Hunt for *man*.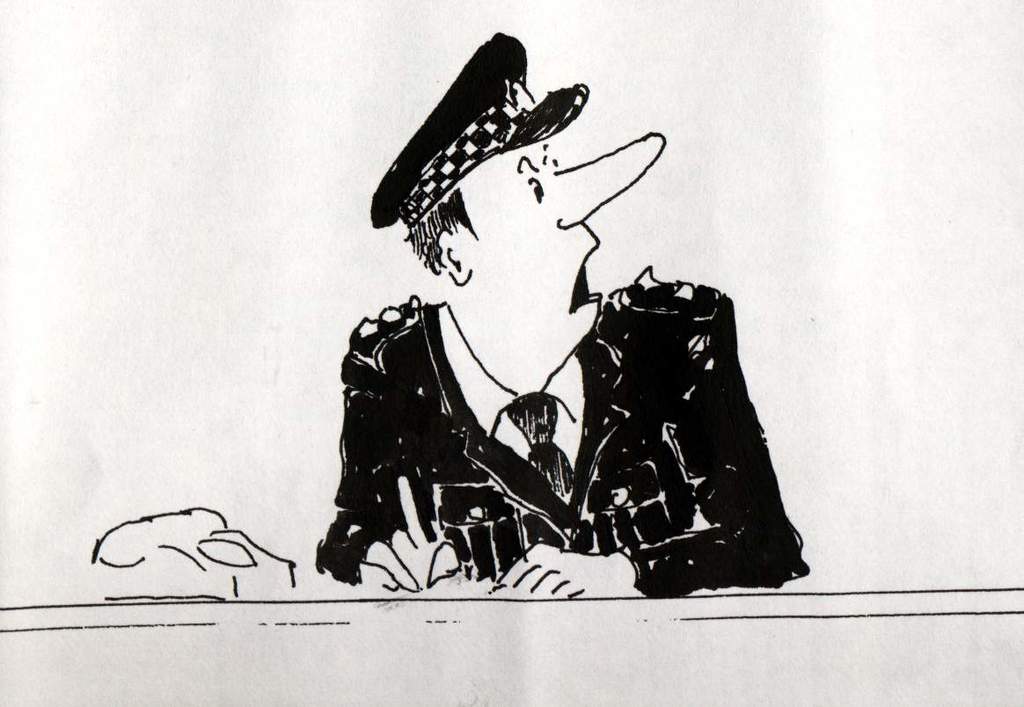
Hunted down at <box>299,60,788,589</box>.
